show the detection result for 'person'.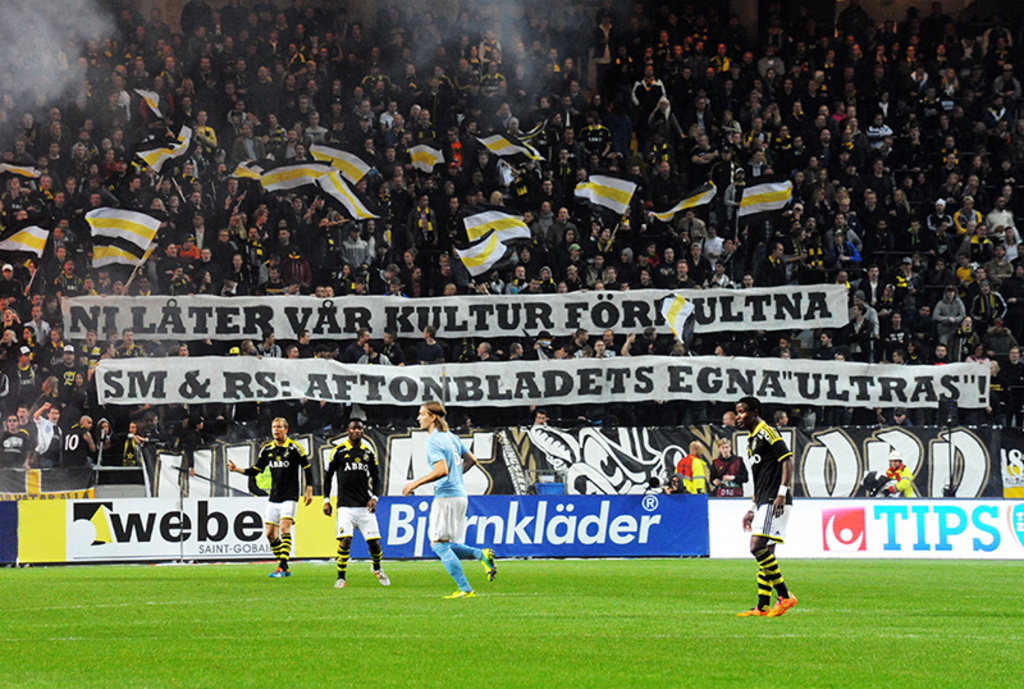
(left=824, top=211, right=860, bottom=252).
